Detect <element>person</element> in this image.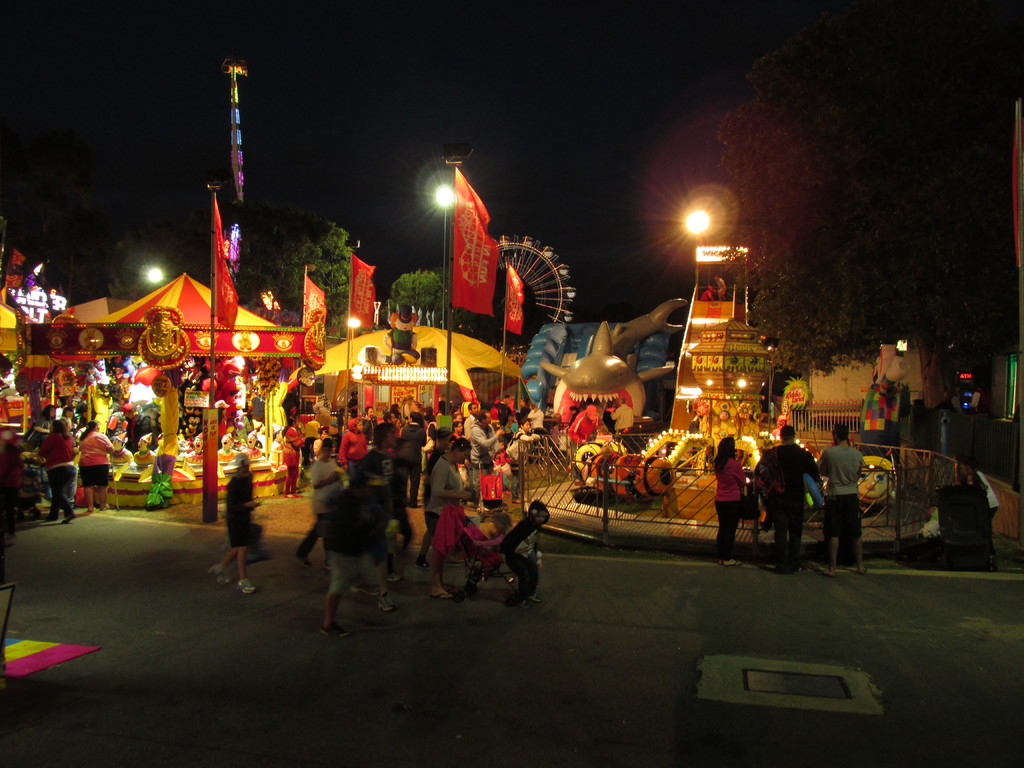
Detection: pyautogui.locateOnScreen(817, 420, 867, 577).
